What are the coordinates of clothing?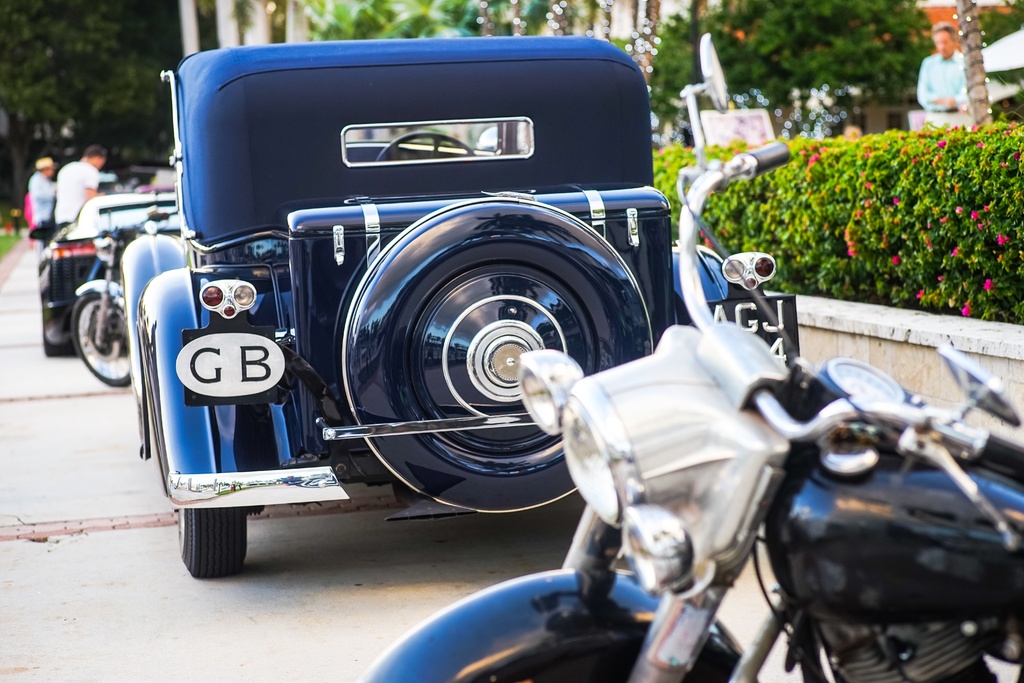
box(922, 47, 976, 122).
